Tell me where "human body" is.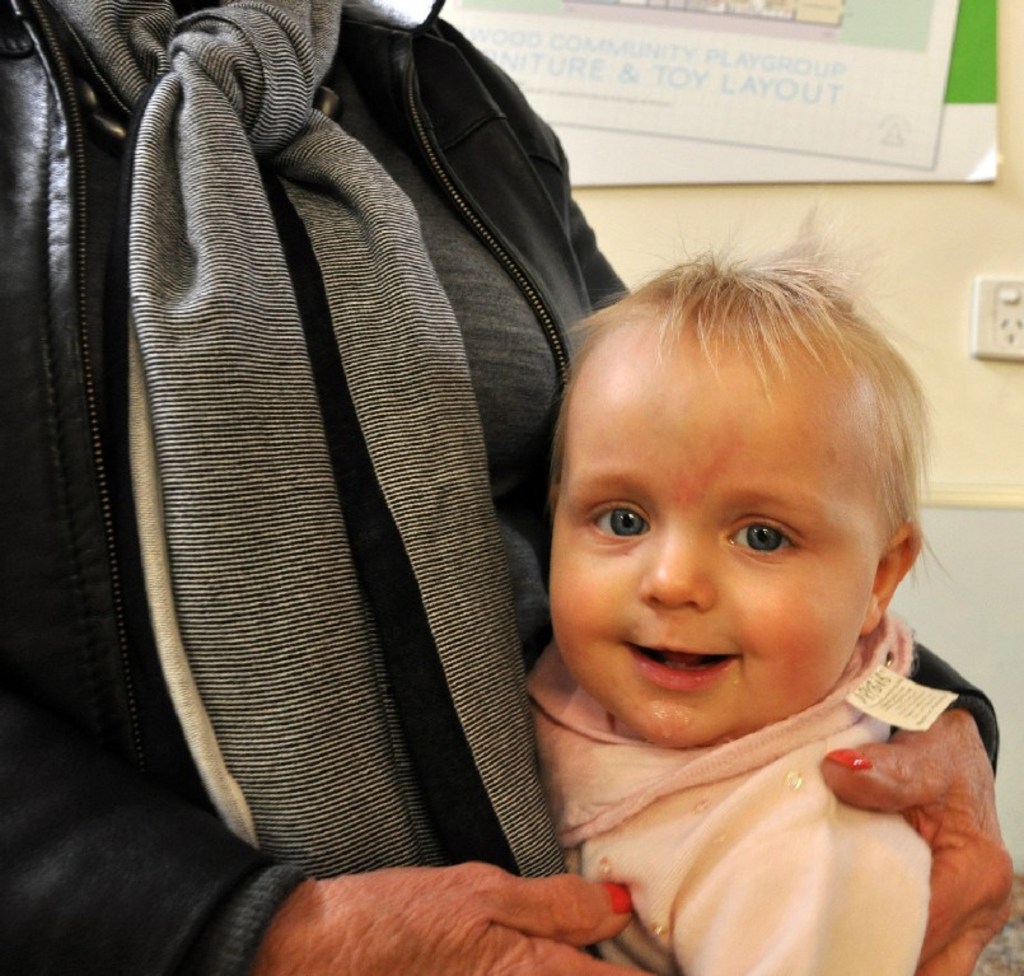
"human body" is at 460:280:1013:970.
